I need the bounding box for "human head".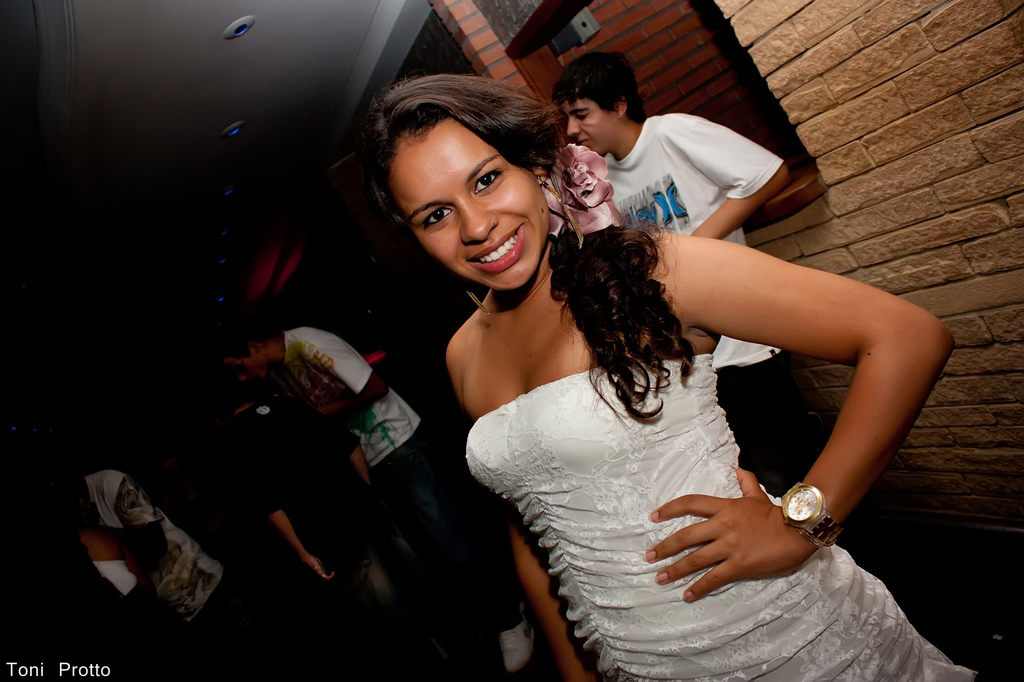
Here it is: box=[373, 72, 559, 273].
